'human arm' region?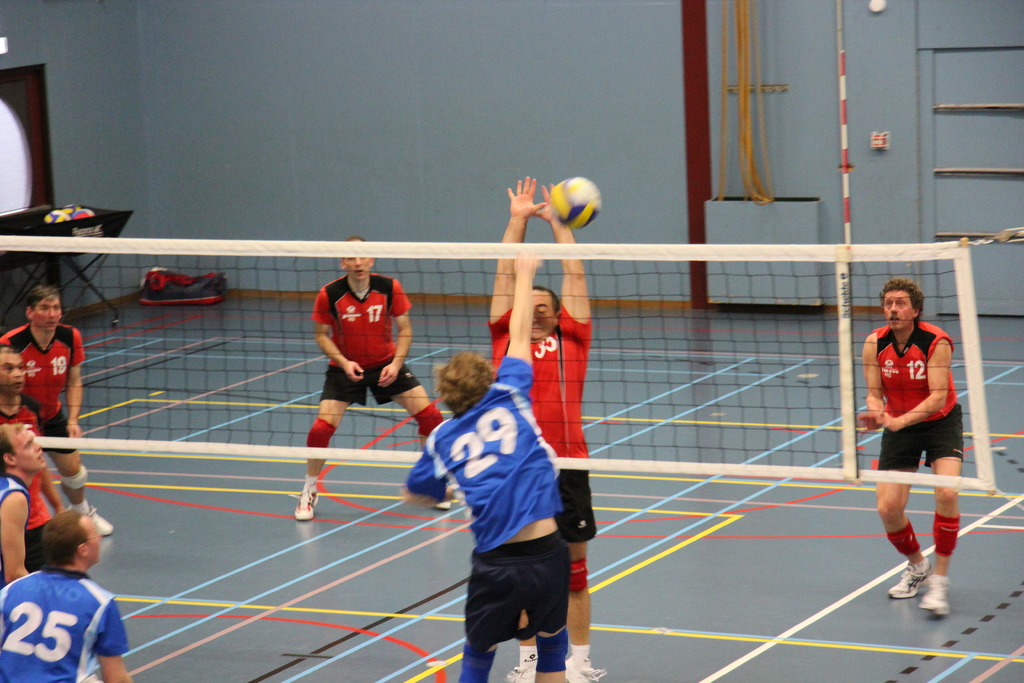
[left=308, top=287, right=366, bottom=383]
